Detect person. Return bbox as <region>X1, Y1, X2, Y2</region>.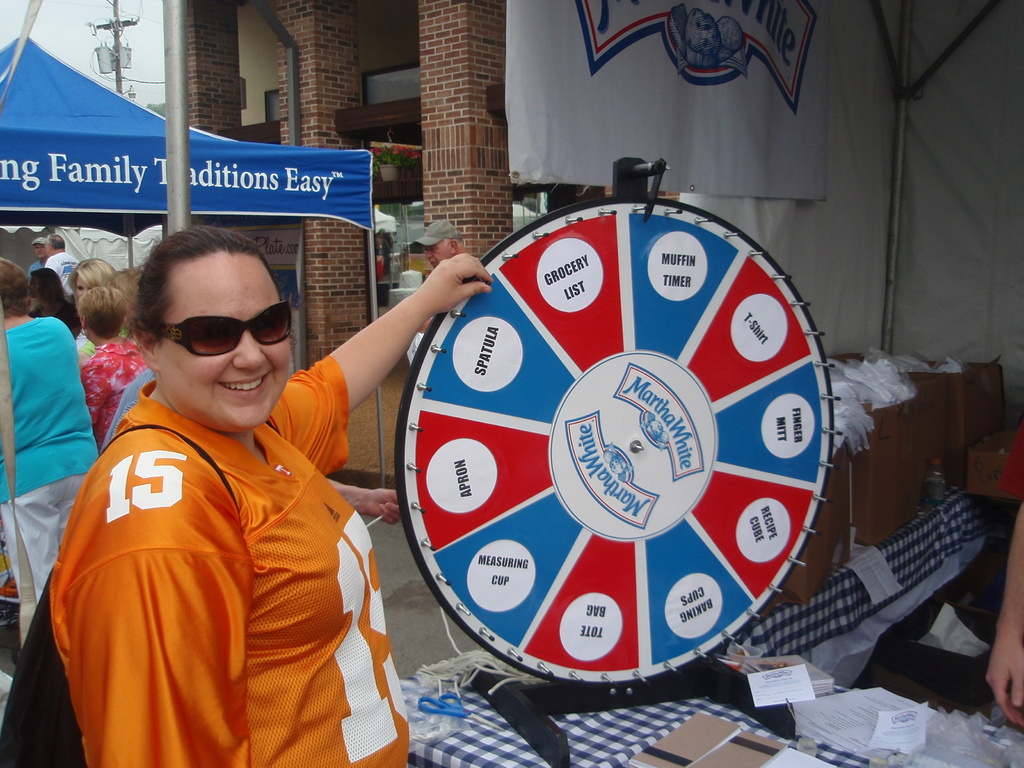
<region>42, 252, 499, 767</region>.
